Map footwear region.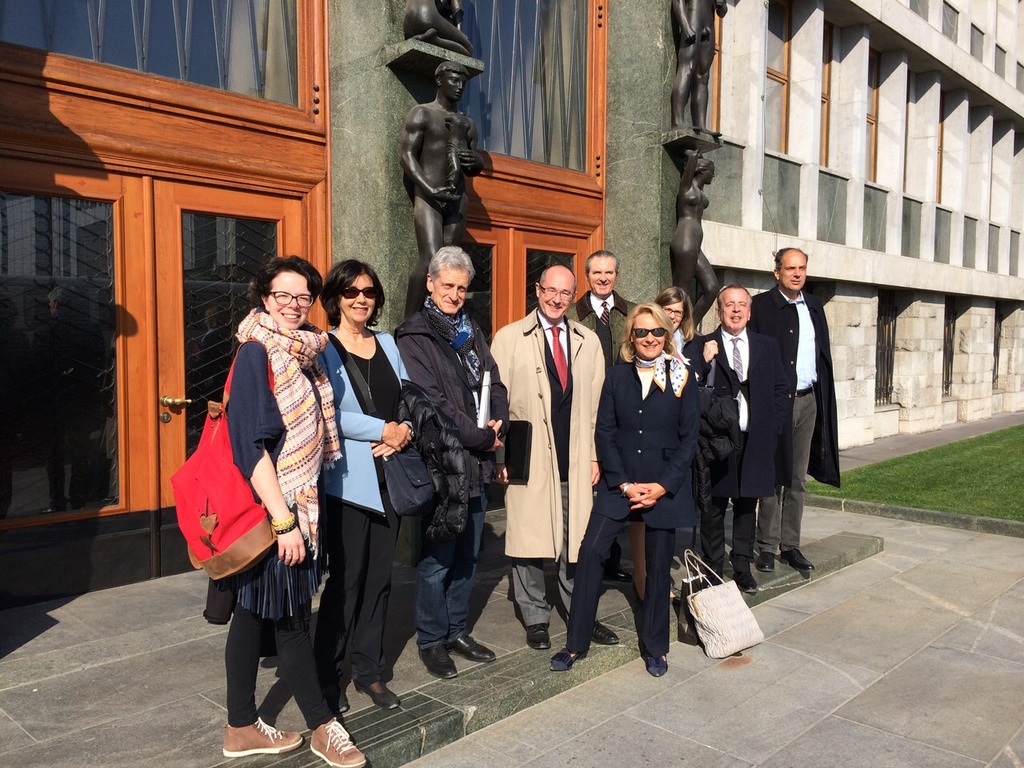
Mapped to [450, 629, 491, 661].
